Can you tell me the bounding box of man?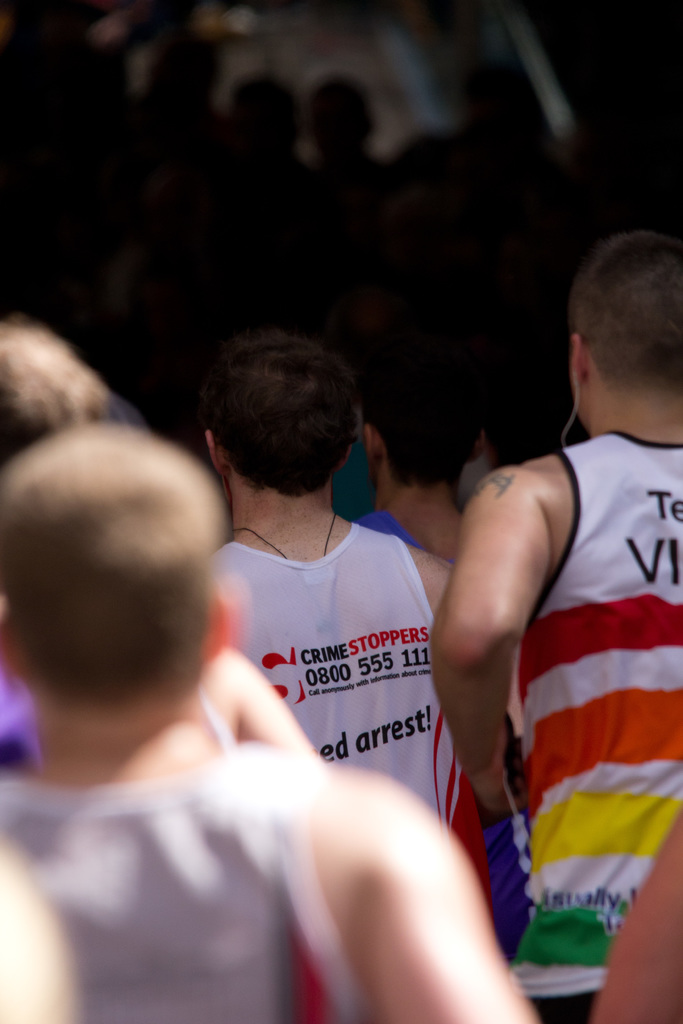
bbox=[353, 331, 467, 571].
